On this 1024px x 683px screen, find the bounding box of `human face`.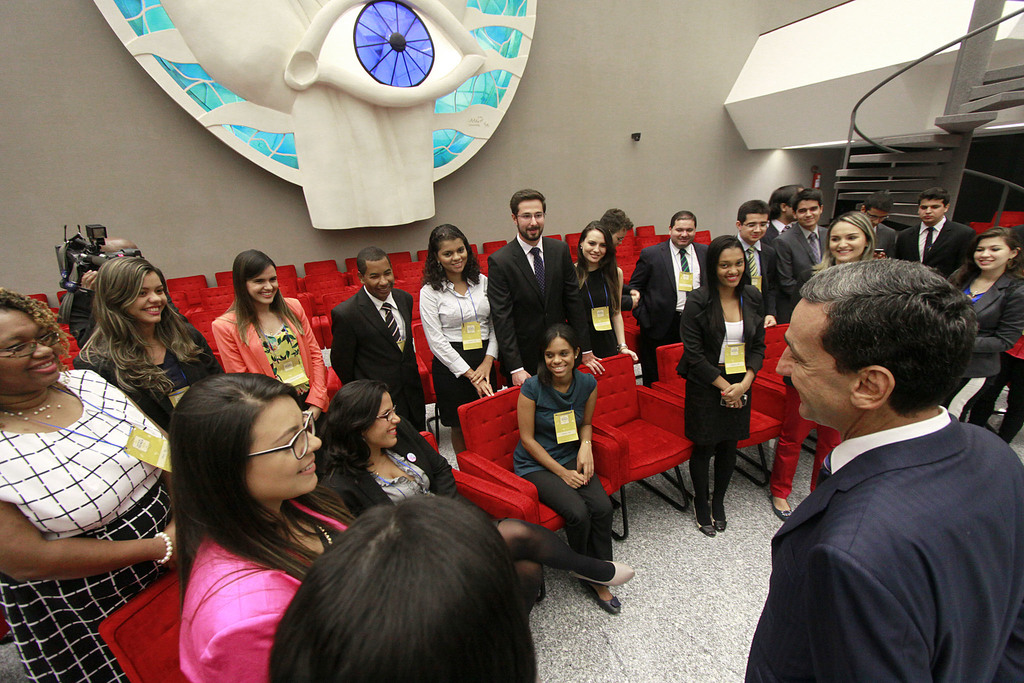
Bounding box: {"left": 917, "top": 198, "right": 943, "bottom": 222}.
